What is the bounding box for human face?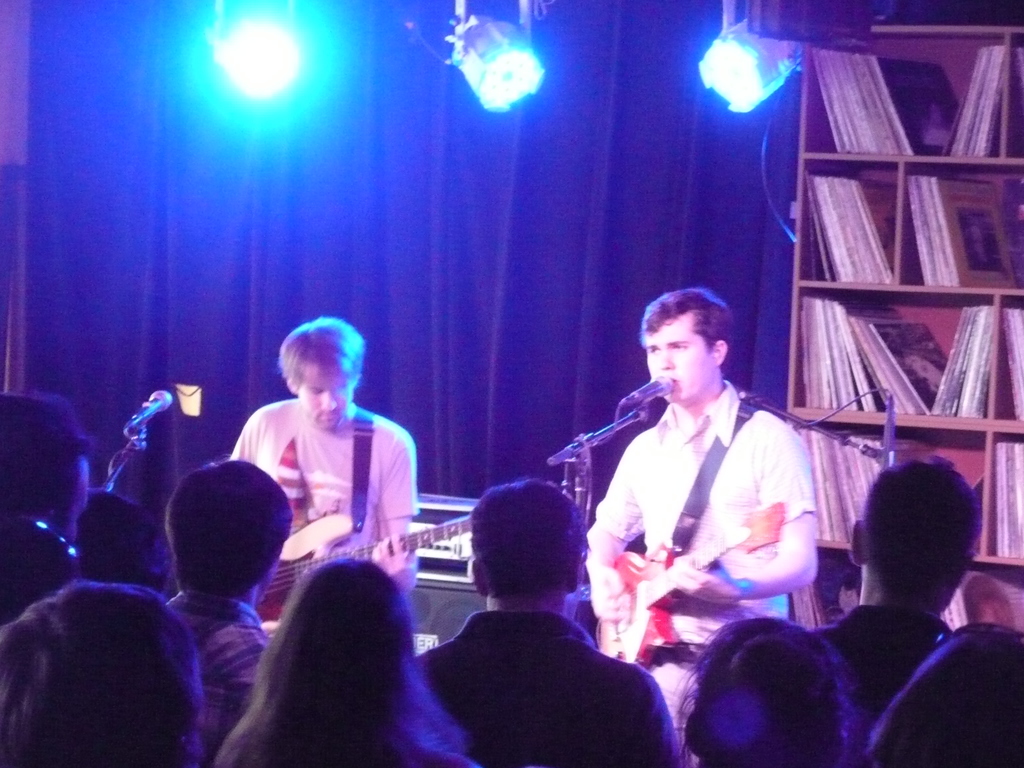
Rect(304, 362, 349, 429).
